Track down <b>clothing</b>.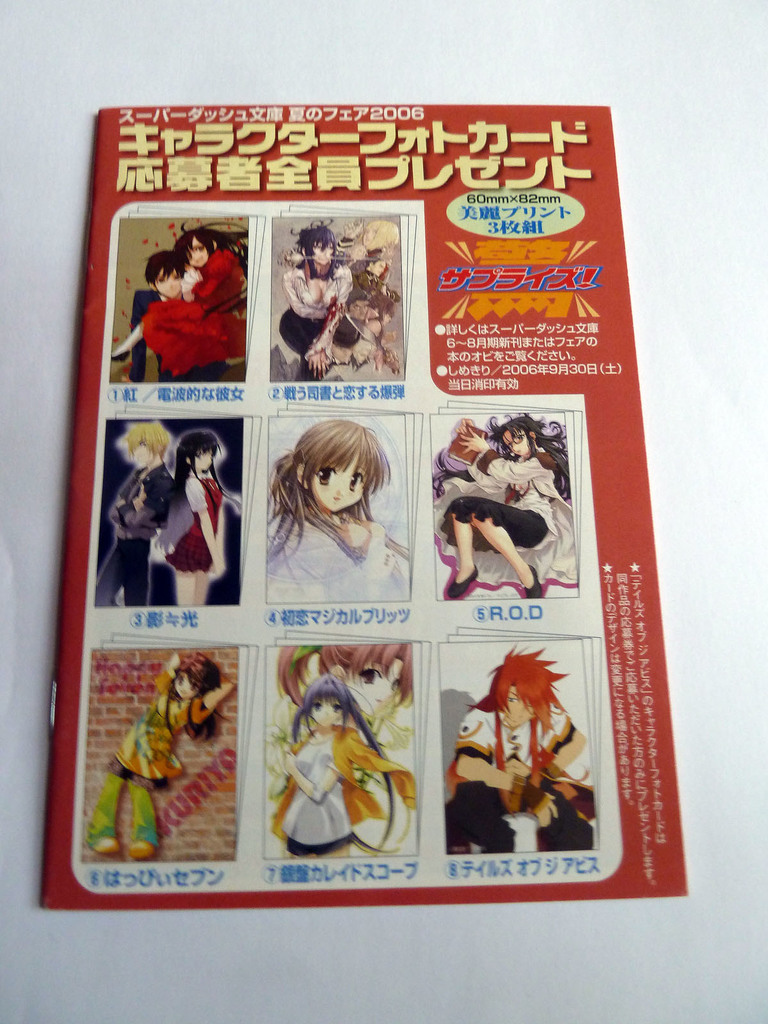
Tracked to [x1=138, y1=250, x2=244, y2=380].
